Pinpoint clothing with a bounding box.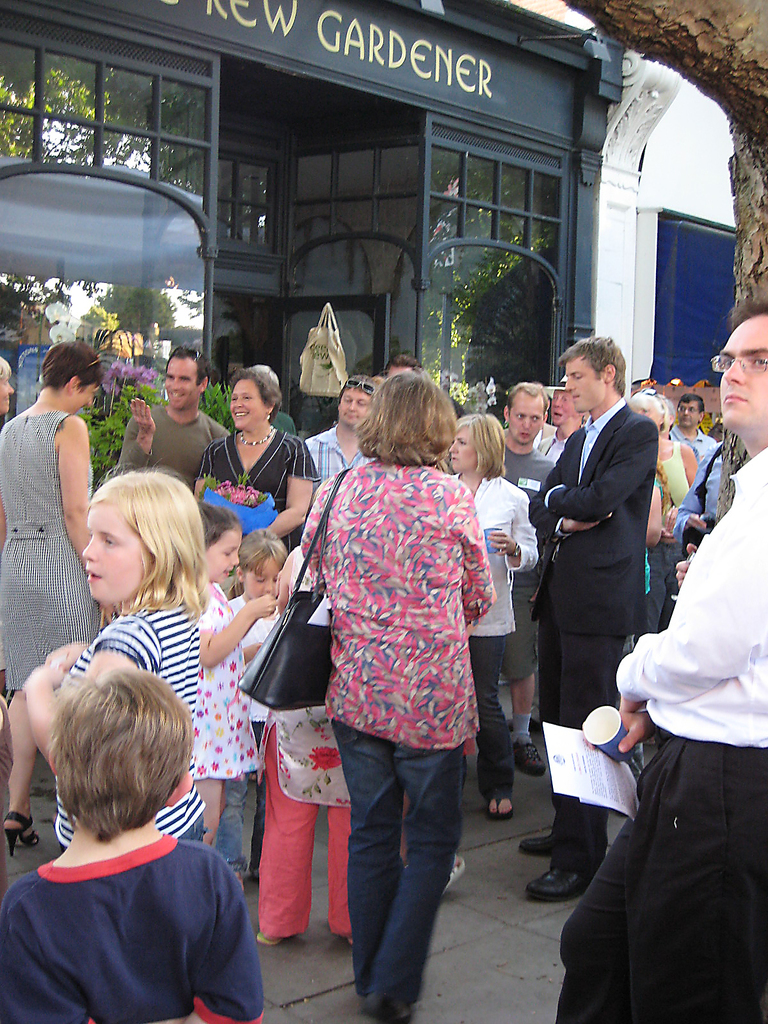
box(0, 405, 105, 691).
